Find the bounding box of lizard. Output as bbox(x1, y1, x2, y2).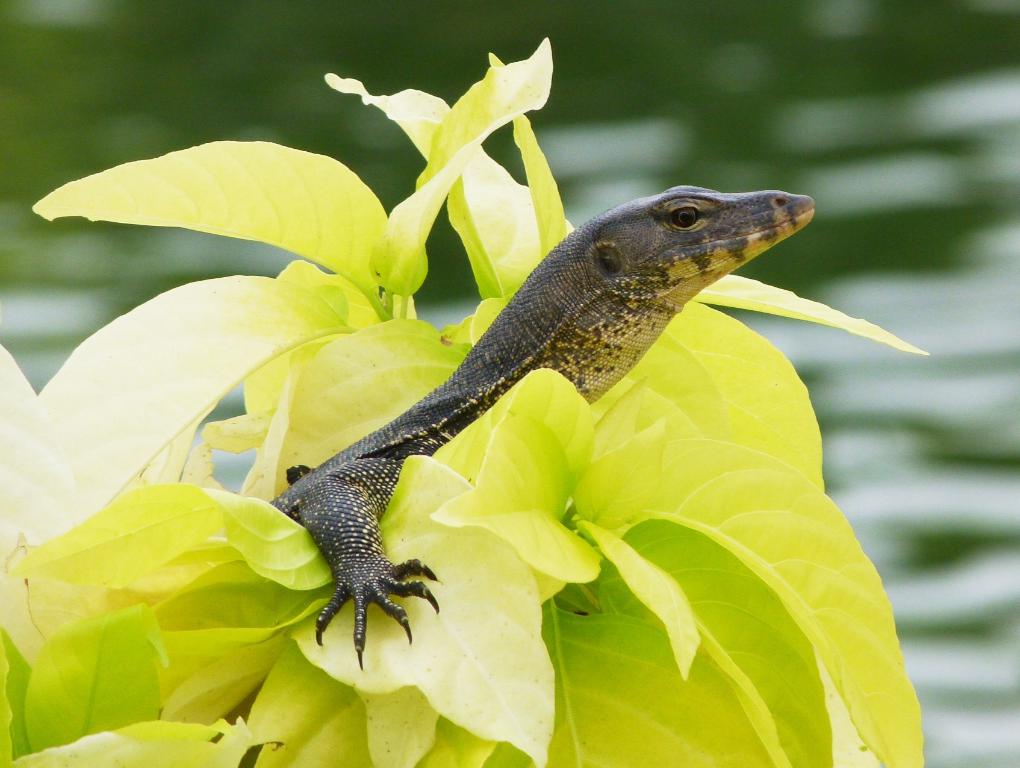
bbox(200, 181, 852, 677).
